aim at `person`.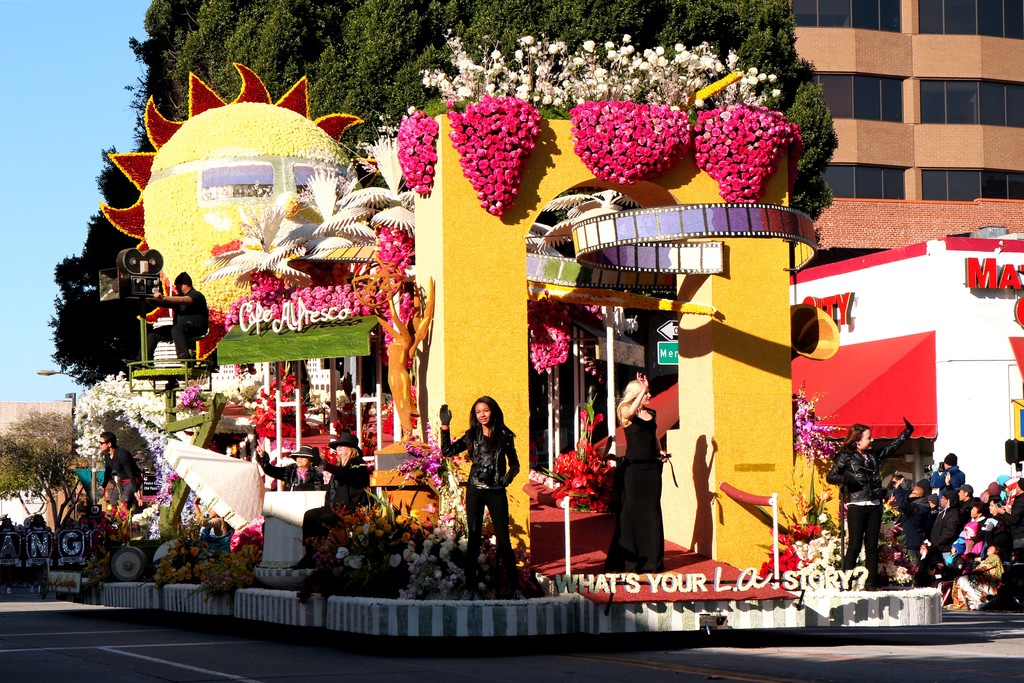
Aimed at 0:520:22:595.
